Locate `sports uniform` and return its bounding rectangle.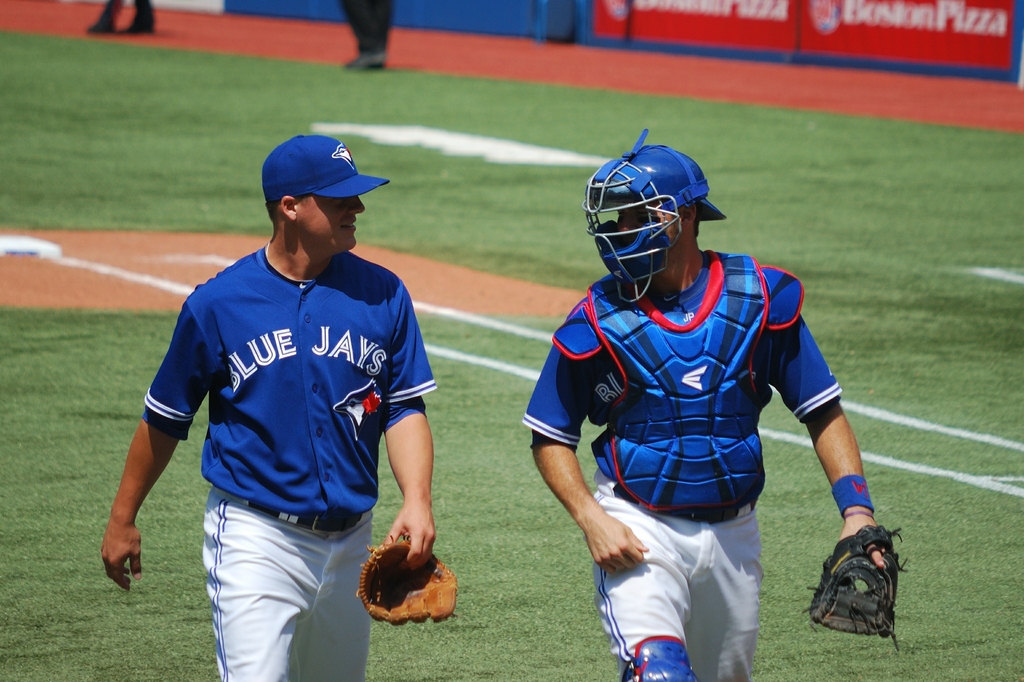
522:129:905:681.
